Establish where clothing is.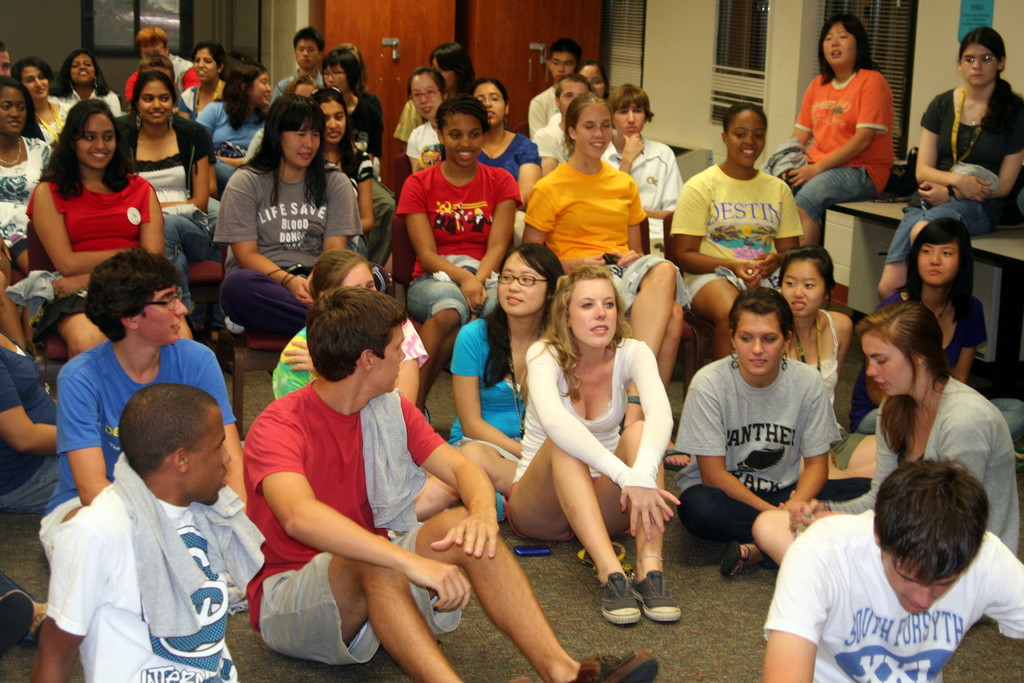
Established at Rect(493, 133, 543, 176).
